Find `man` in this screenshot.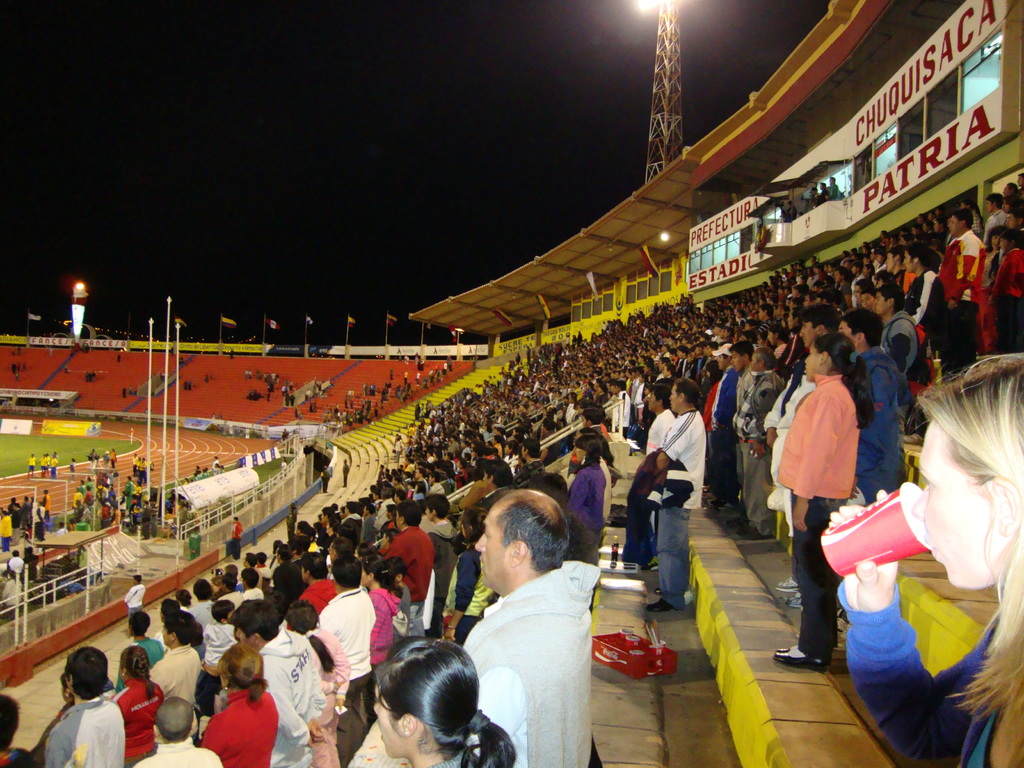
The bounding box for `man` is 644, 383, 673, 566.
